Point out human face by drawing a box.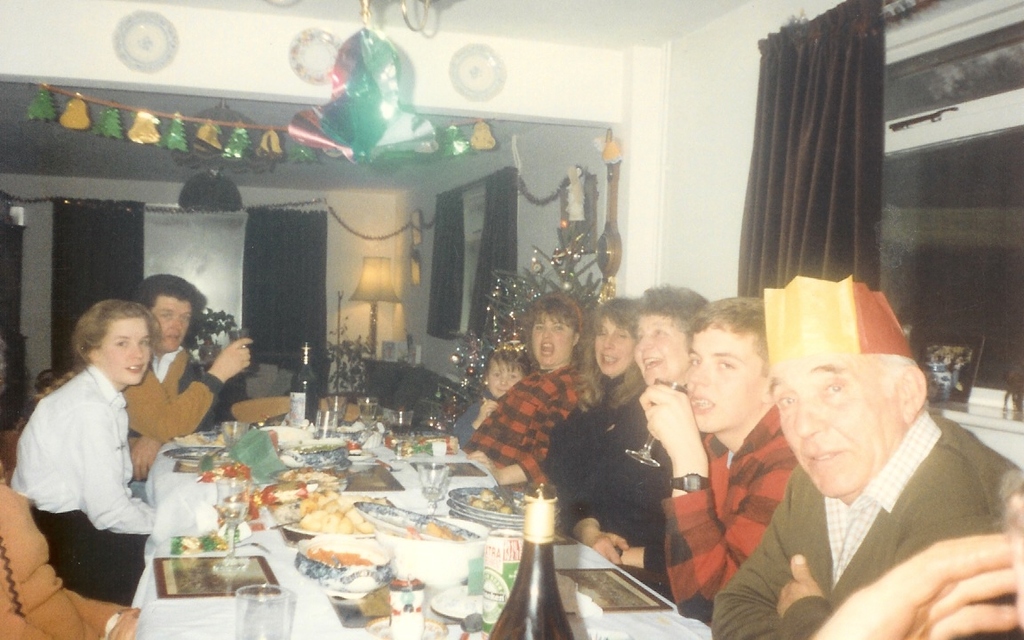
pyautogui.locateOnScreen(682, 328, 763, 428).
